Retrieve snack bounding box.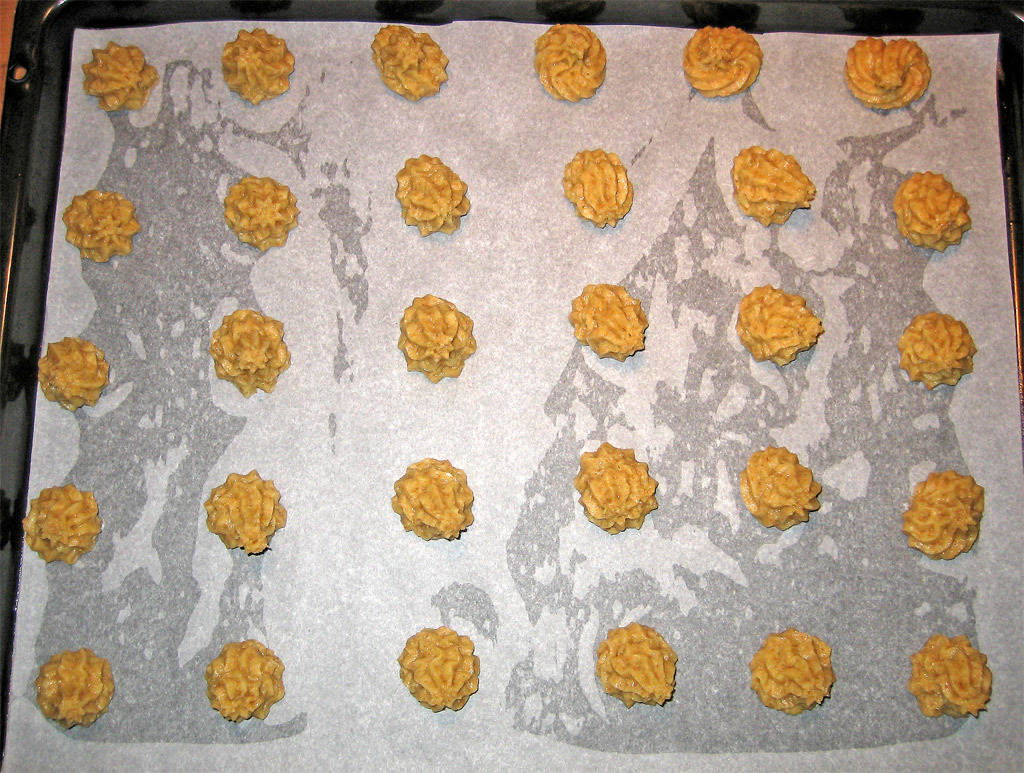
Bounding box: rect(396, 290, 480, 385).
